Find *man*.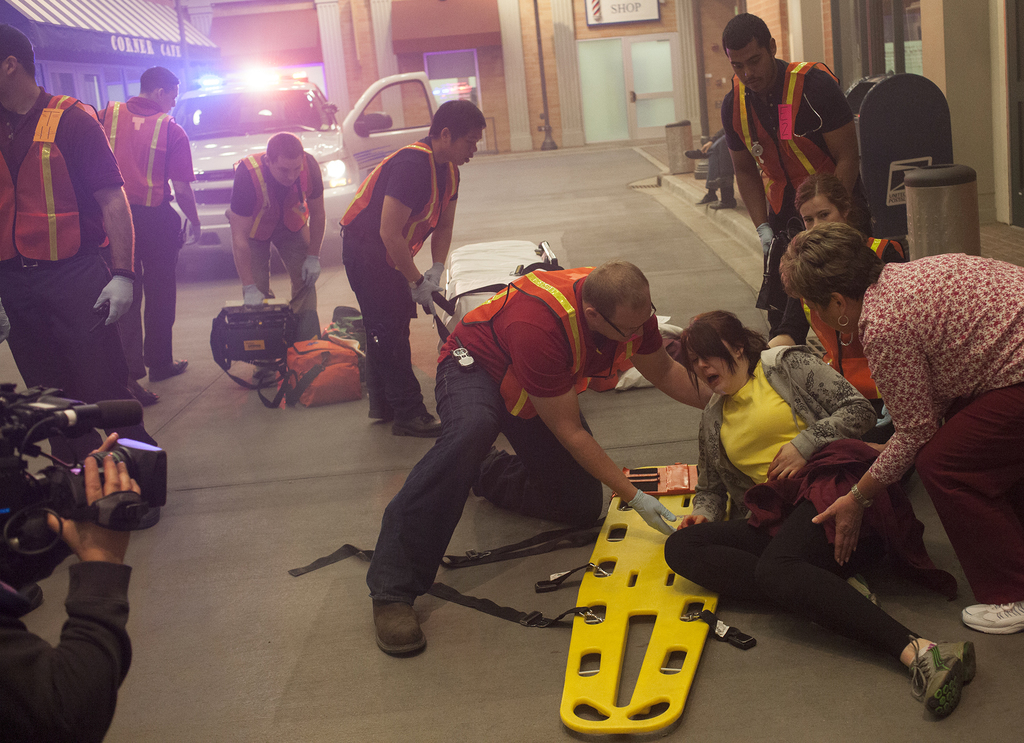
0, 433, 131, 742.
